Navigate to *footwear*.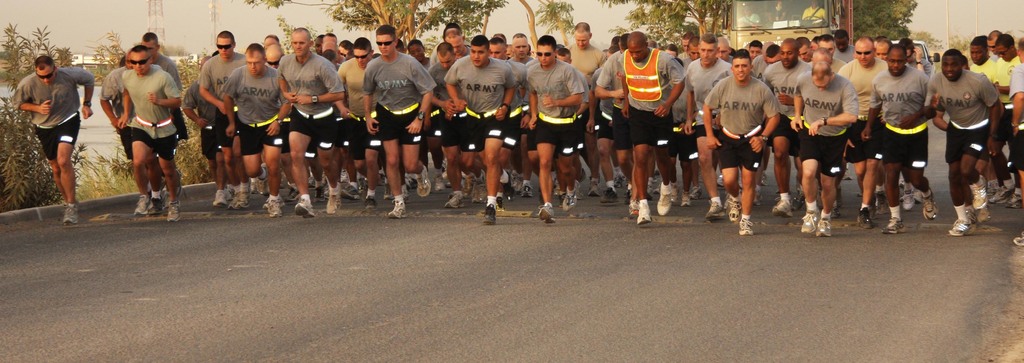
Navigation target: 636/199/651/224.
